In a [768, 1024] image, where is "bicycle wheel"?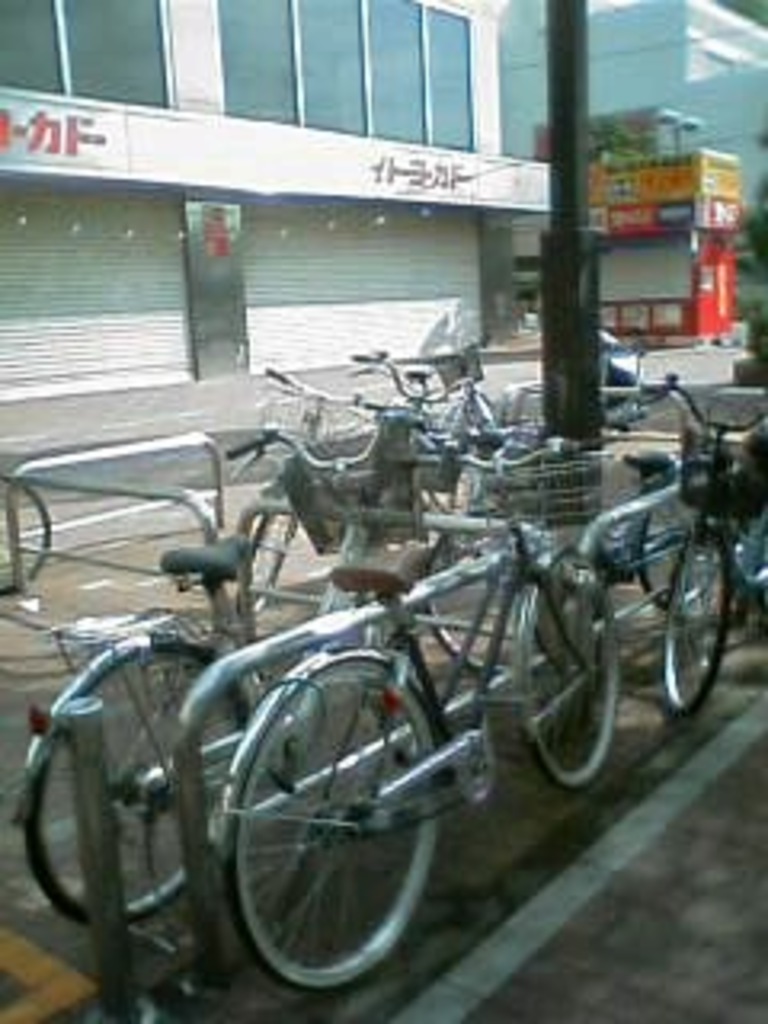
234,650,442,998.
